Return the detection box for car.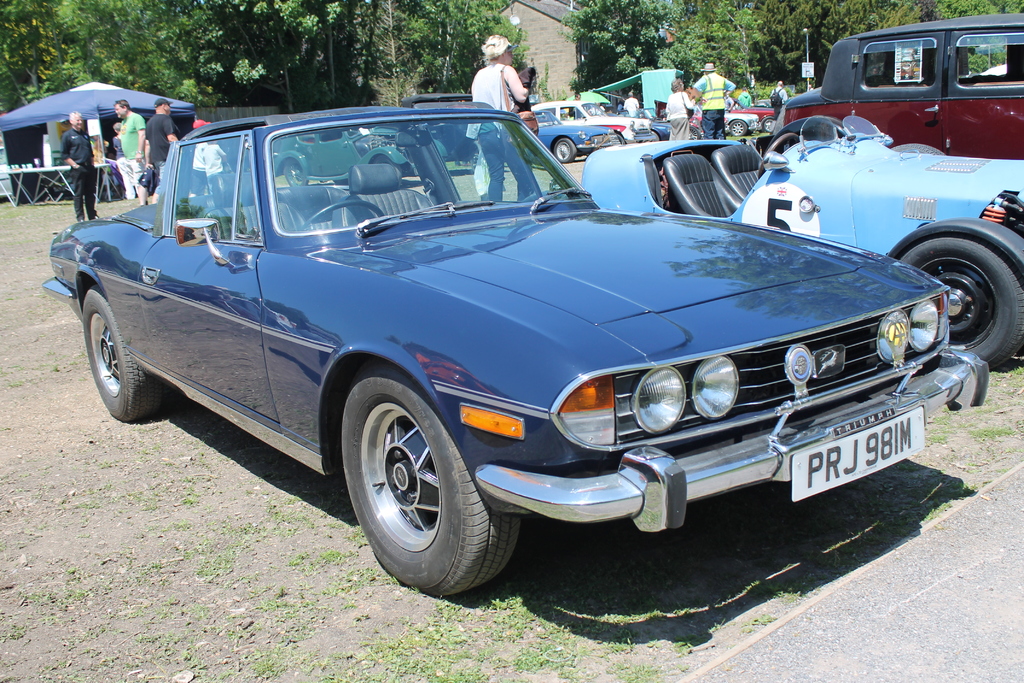
x1=586, y1=115, x2=1023, y2=366.
